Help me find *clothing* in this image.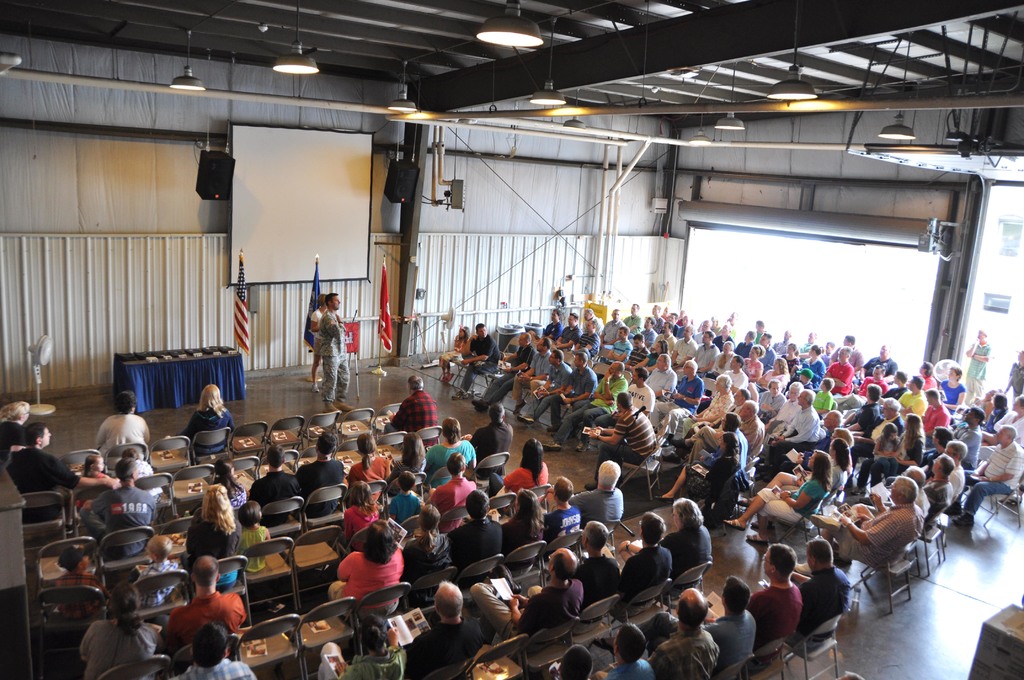
Found it: detection(536, 360, 564, 421).
